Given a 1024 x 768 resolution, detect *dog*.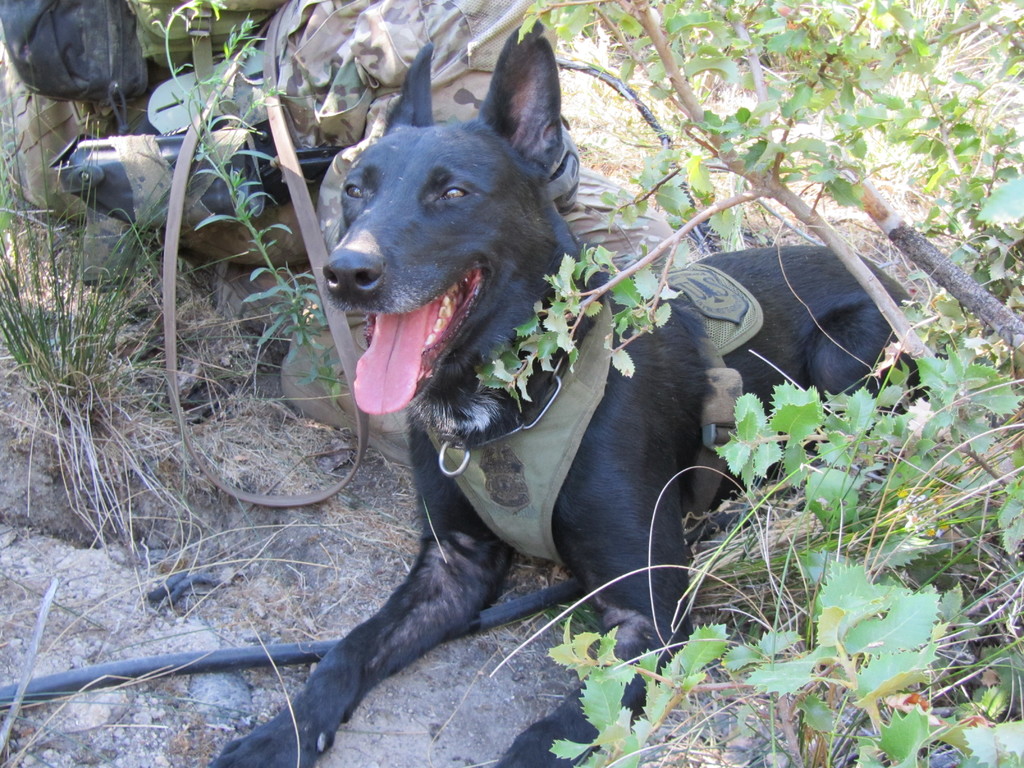
locate(207, 24, 944, 767).
